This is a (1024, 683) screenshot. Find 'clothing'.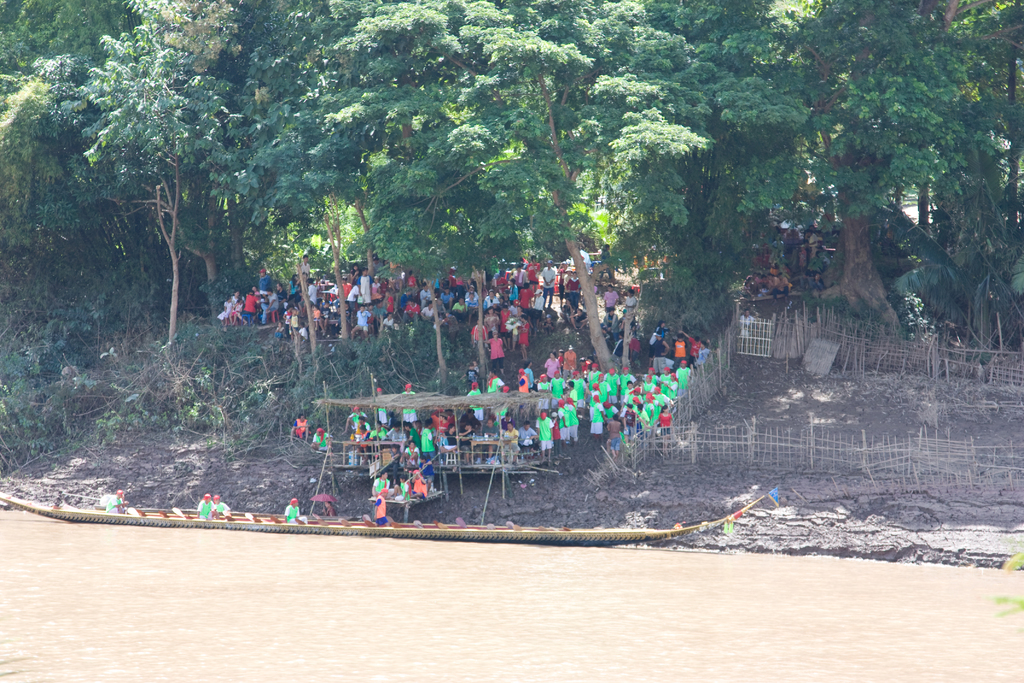
Bounding box: 537/380/552/390.
